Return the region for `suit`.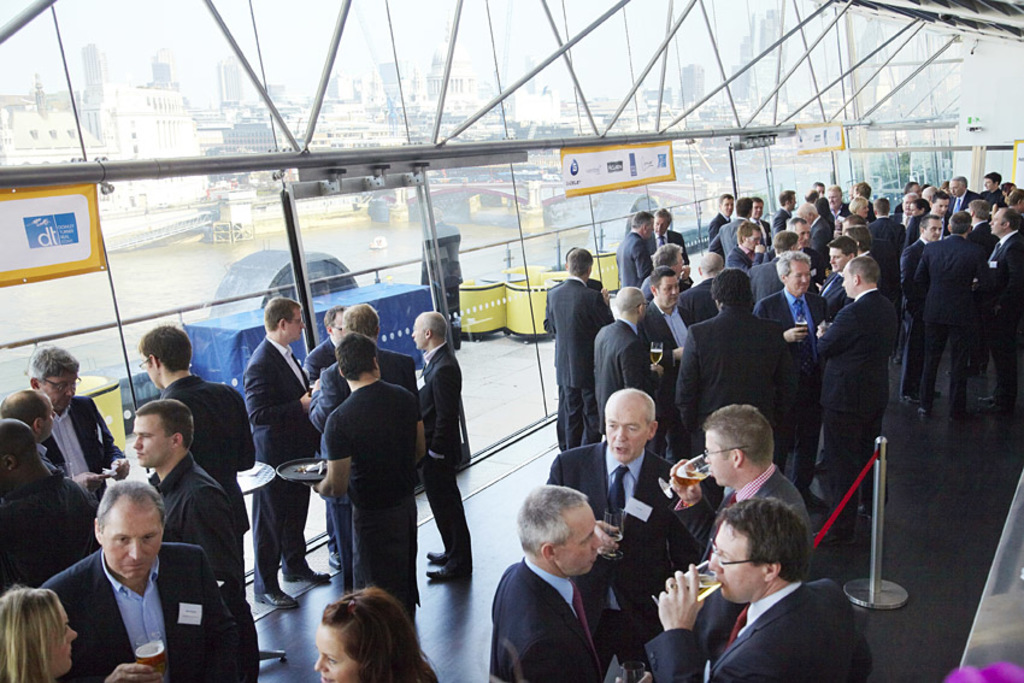
detection(832, 204, 849, 219).
